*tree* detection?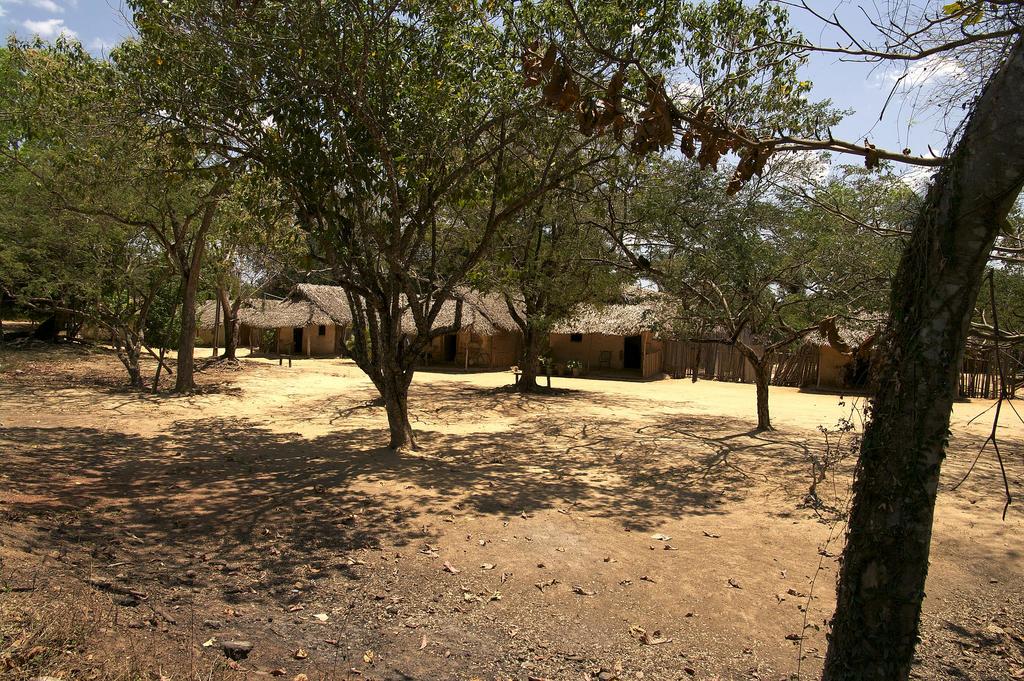
bbox=(397, 67, 668, 384)
